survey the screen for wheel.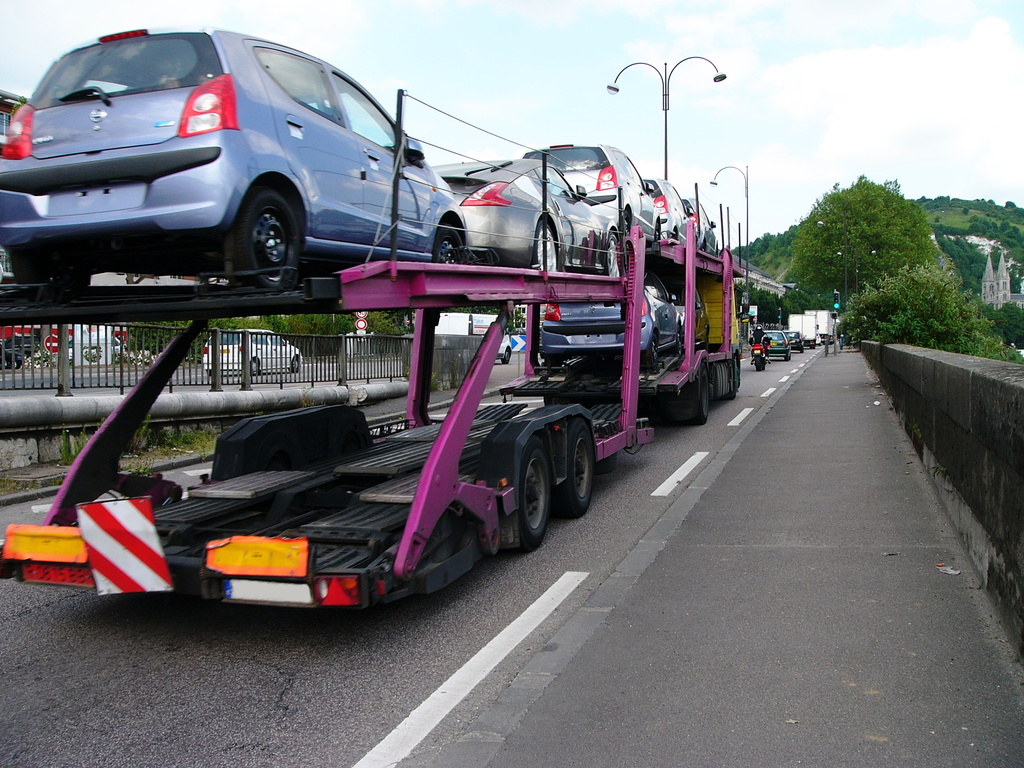
Survey found: box=[436, 226, 461, 263].
